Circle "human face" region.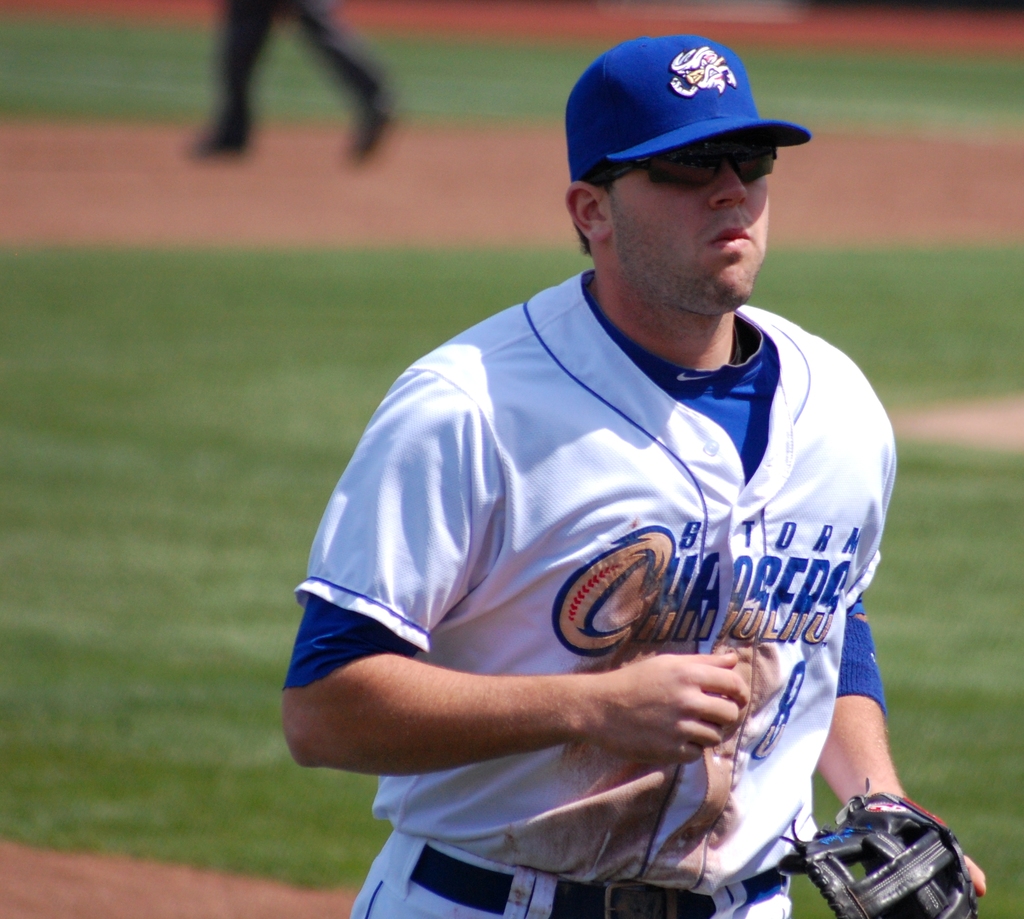
Region: <box>604,148,769,318</box>.
